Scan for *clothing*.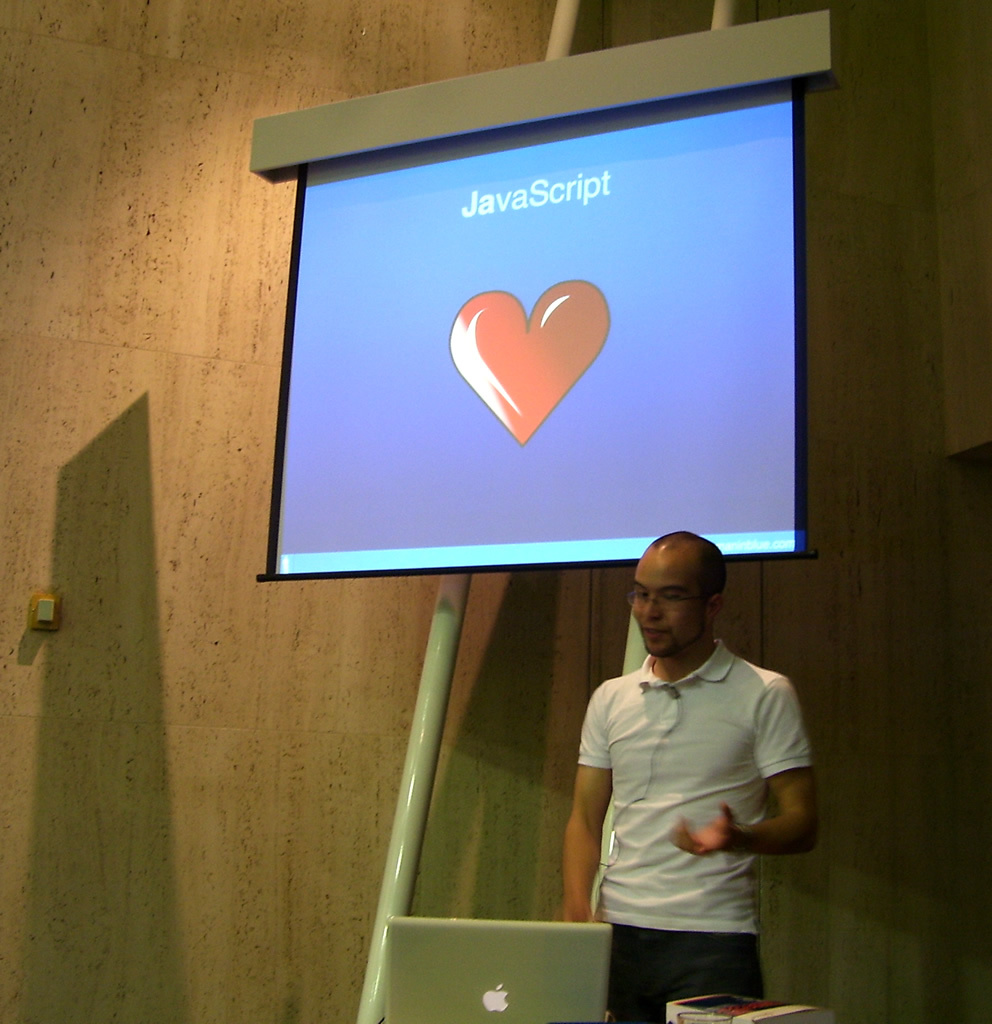
Scan result: region(541, 601, 772, 980).
